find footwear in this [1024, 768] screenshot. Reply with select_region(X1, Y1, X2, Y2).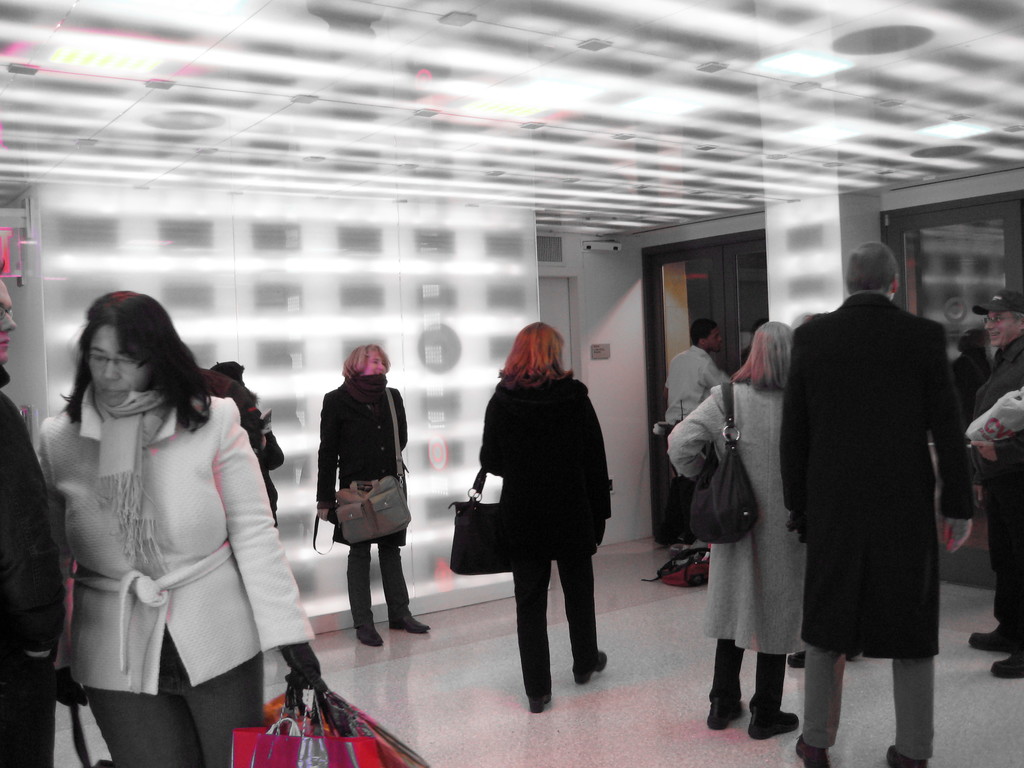
select_region(529, 693, 551, 713).
